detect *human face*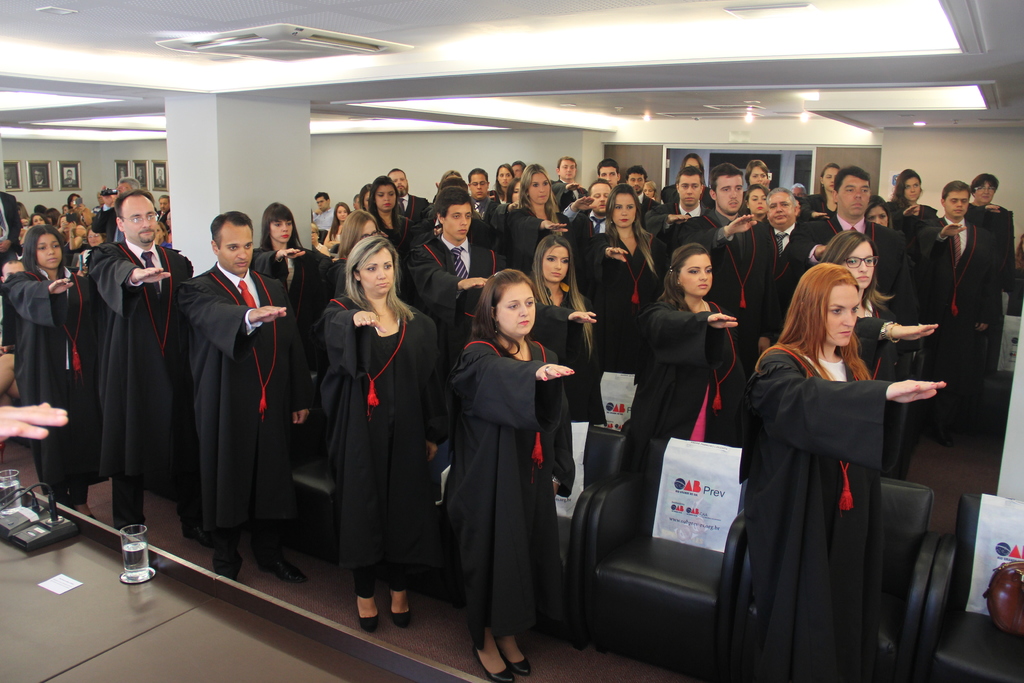
left=625, top=168, right=644, bottom=192
